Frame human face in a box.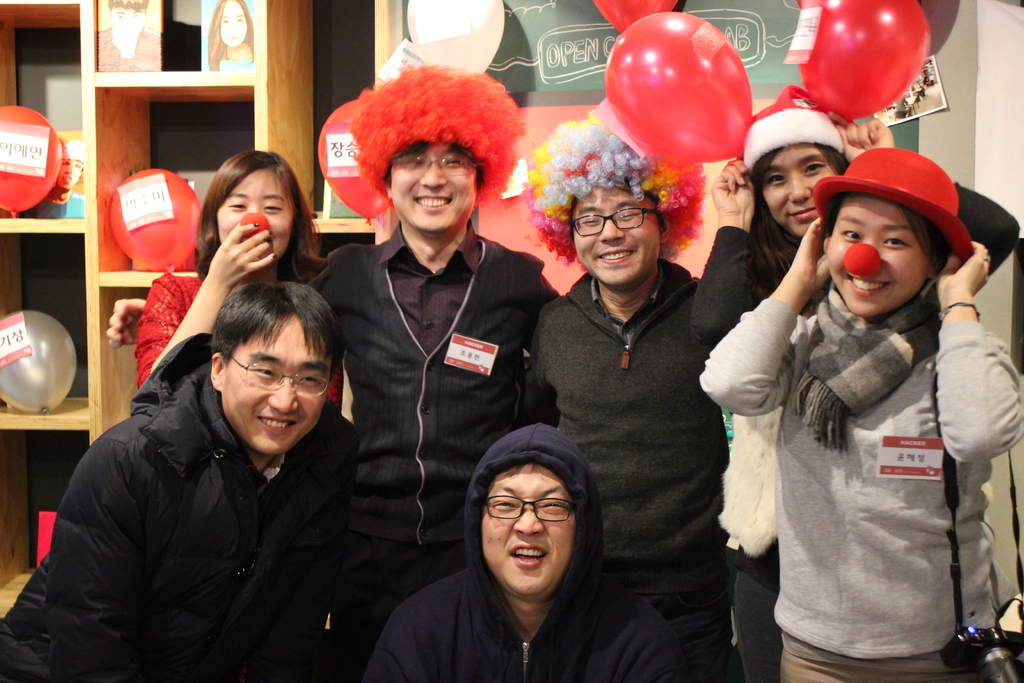
(left=218, top=170, right=295, bottom=256).
